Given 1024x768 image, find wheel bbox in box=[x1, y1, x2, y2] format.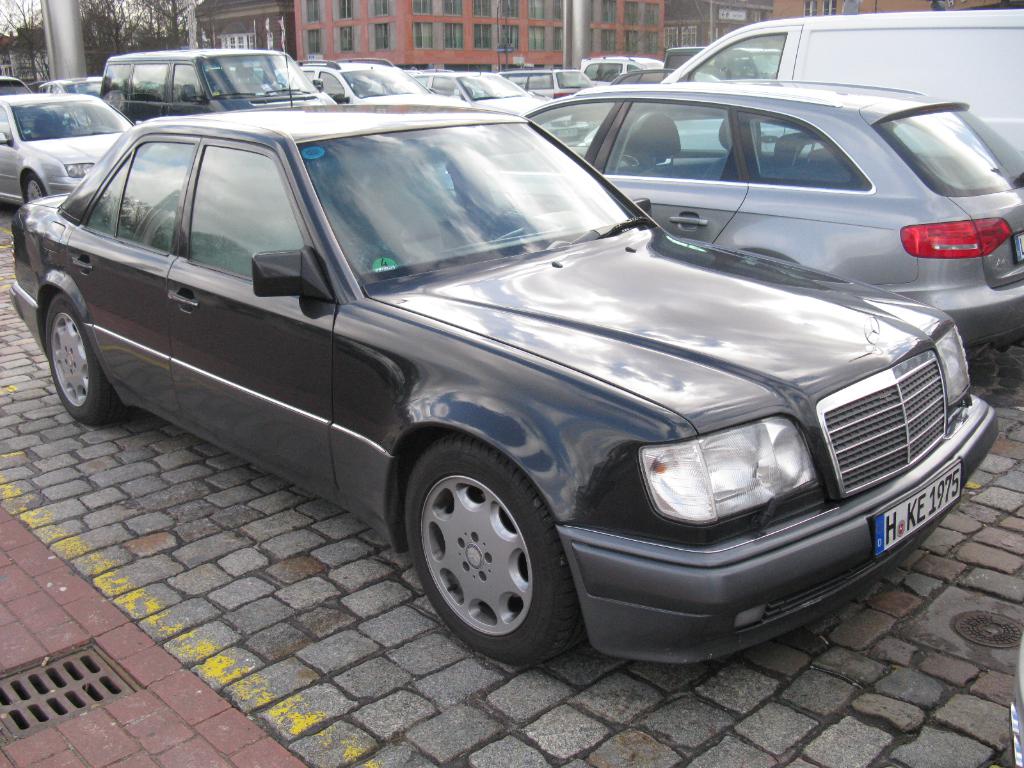
box=[49, 294, 128, 430].
